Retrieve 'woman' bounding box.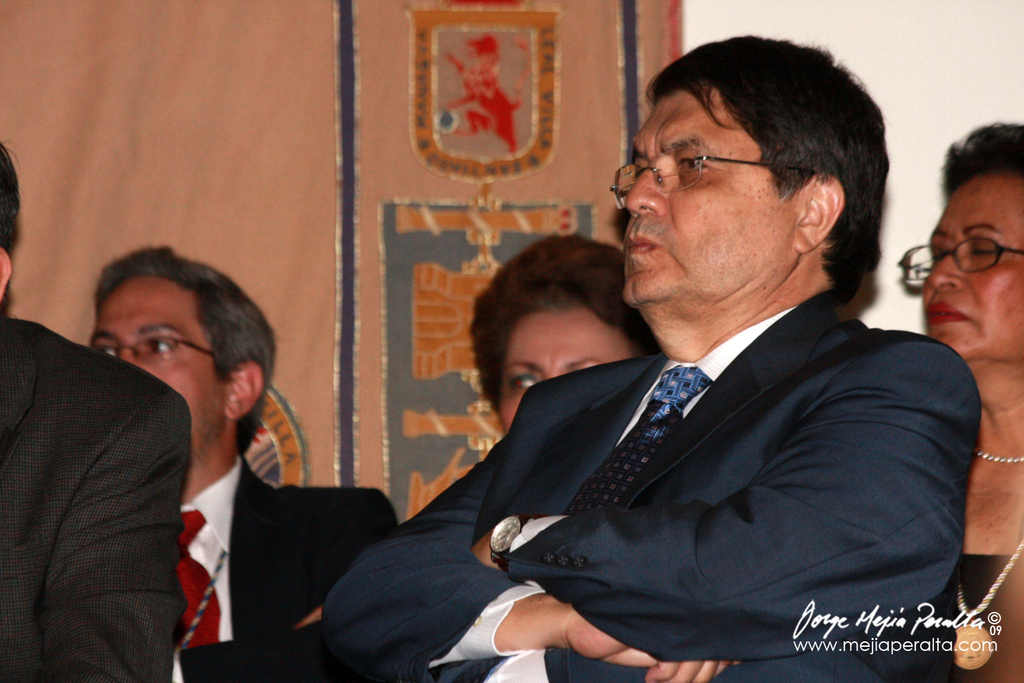
Bounding box: x1=899, y1=120, x2=1023, y2=682.
